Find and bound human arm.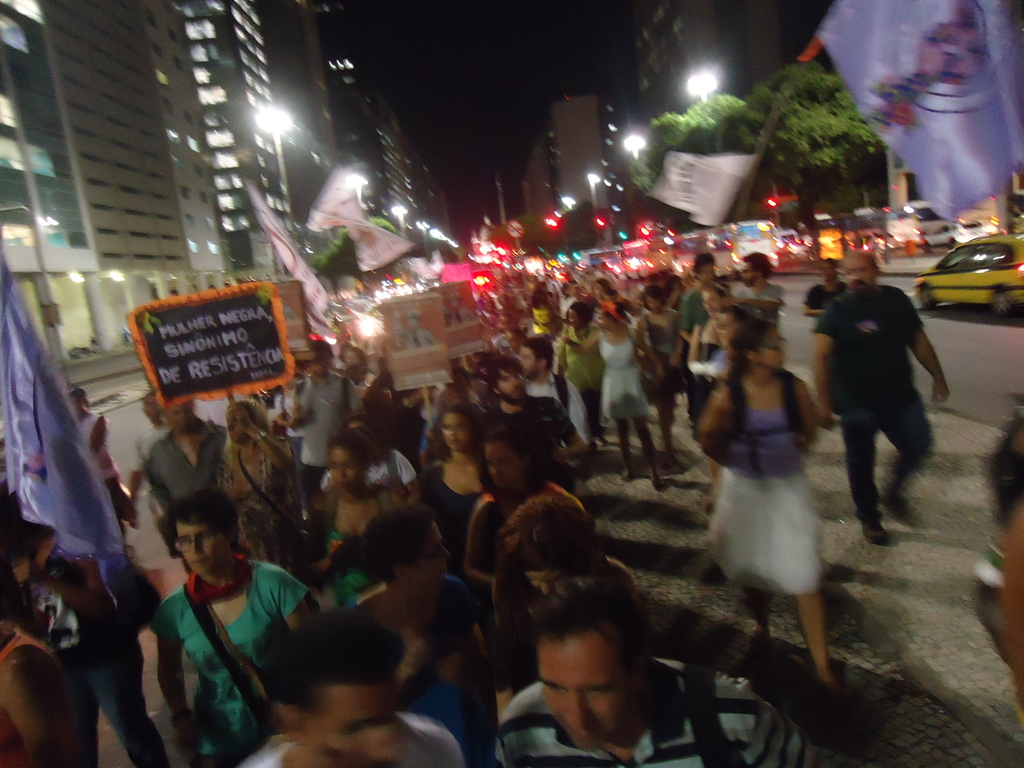
Bound: l=463, t=497, r=504, b=595.
